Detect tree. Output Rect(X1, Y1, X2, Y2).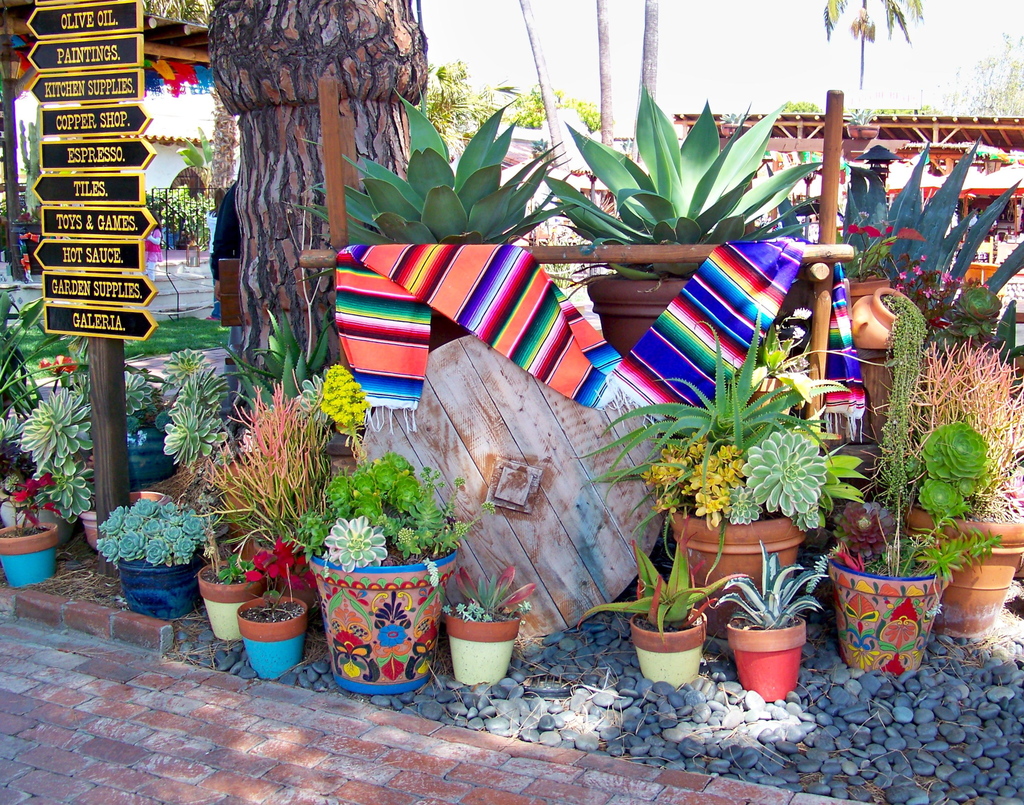
Rect(518, 0, 572, 169).
